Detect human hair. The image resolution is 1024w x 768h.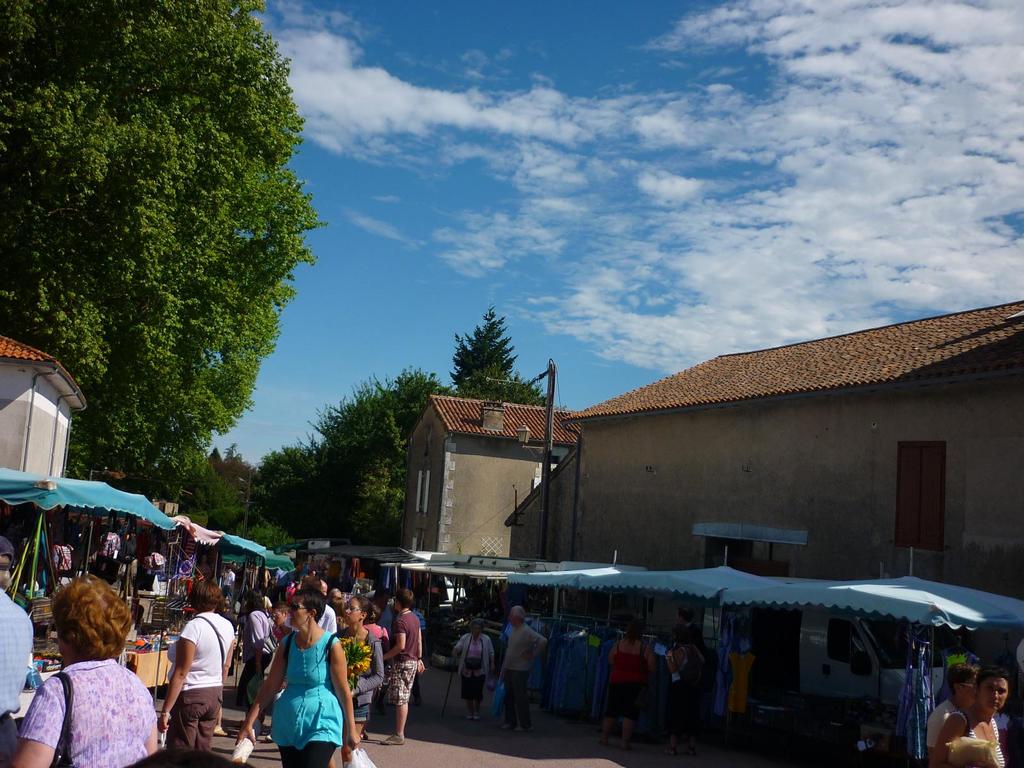
x1=389 y1=585 x2=412 y2=602.
